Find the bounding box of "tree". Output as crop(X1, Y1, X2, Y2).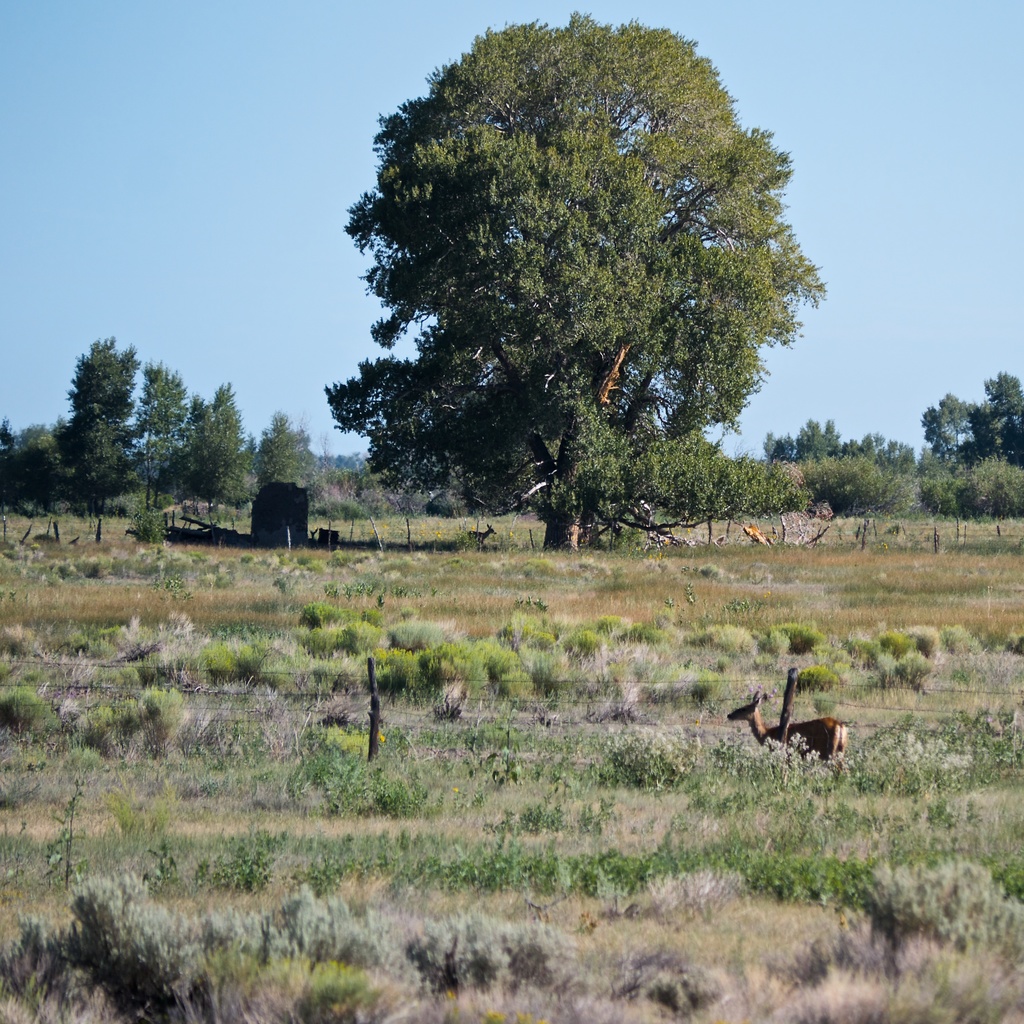
crop(576, 428, 809, 554).
